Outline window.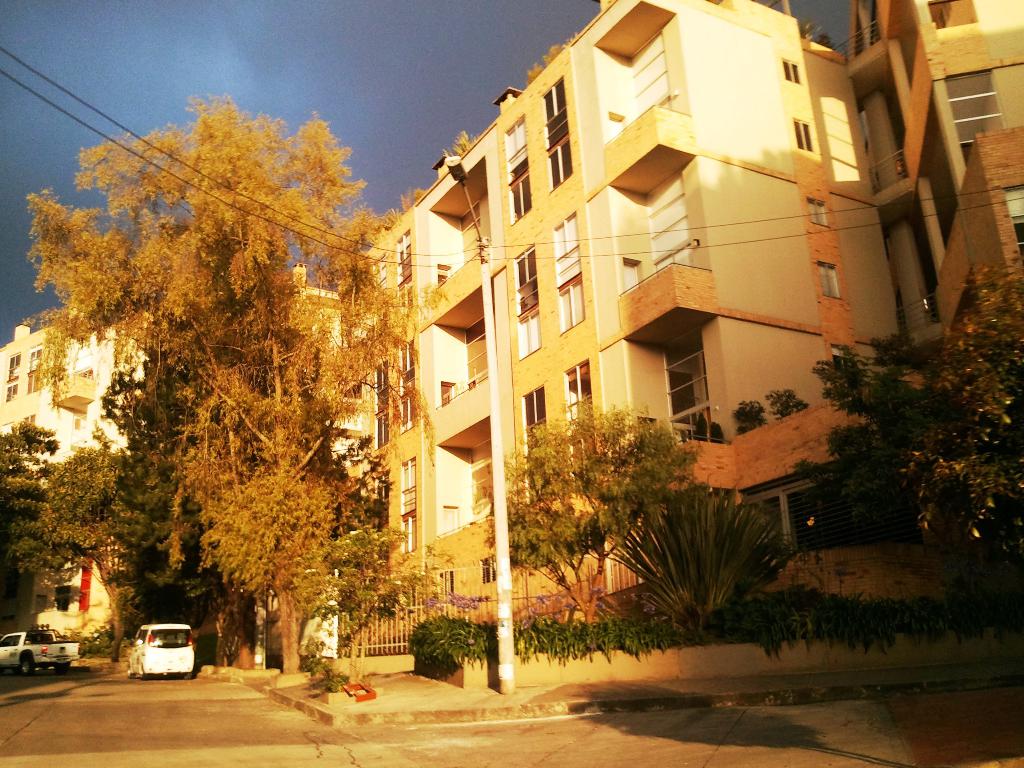
Outline: [806,198,824,223].
